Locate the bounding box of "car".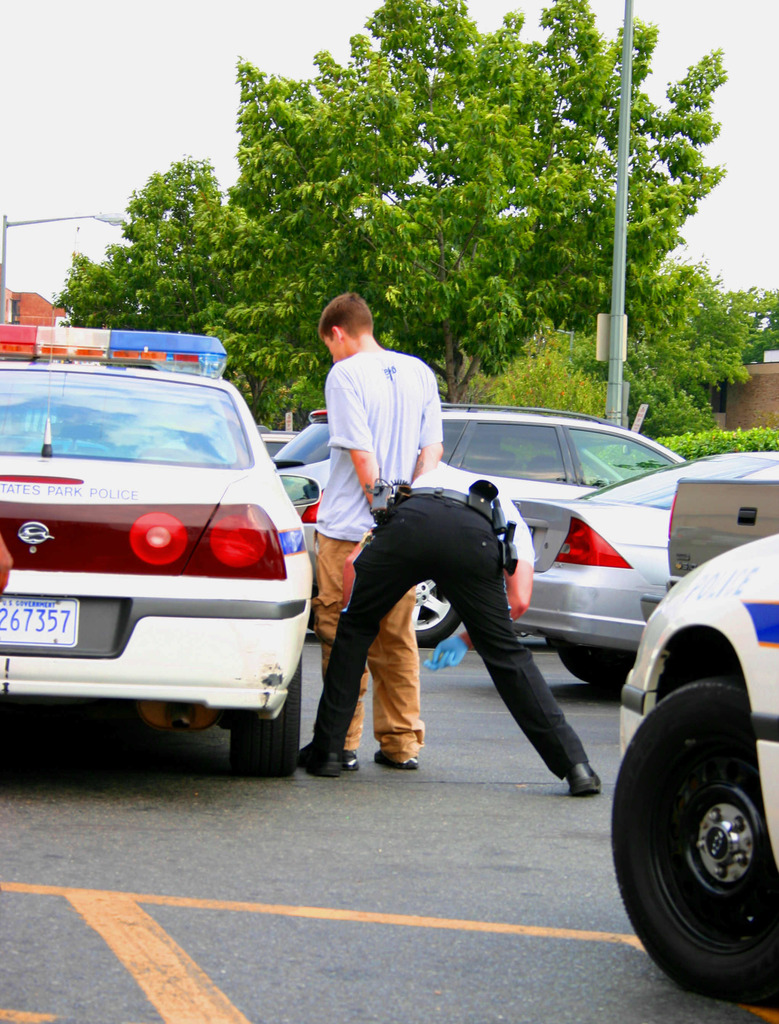
Bounding box: 499 445 778 687.
